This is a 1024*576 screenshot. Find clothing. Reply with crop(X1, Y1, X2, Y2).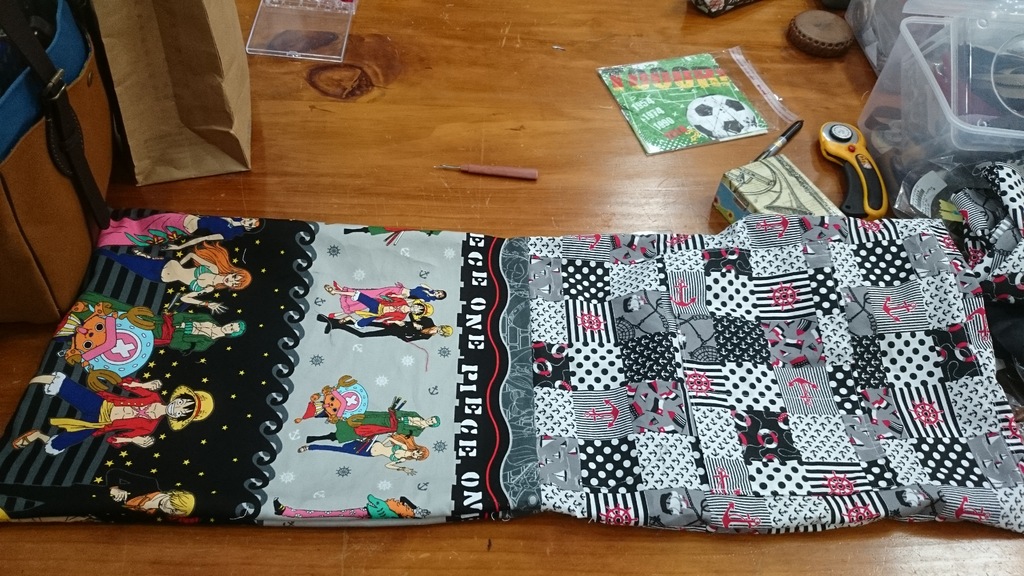
crop(0, 468, 161, 524).
